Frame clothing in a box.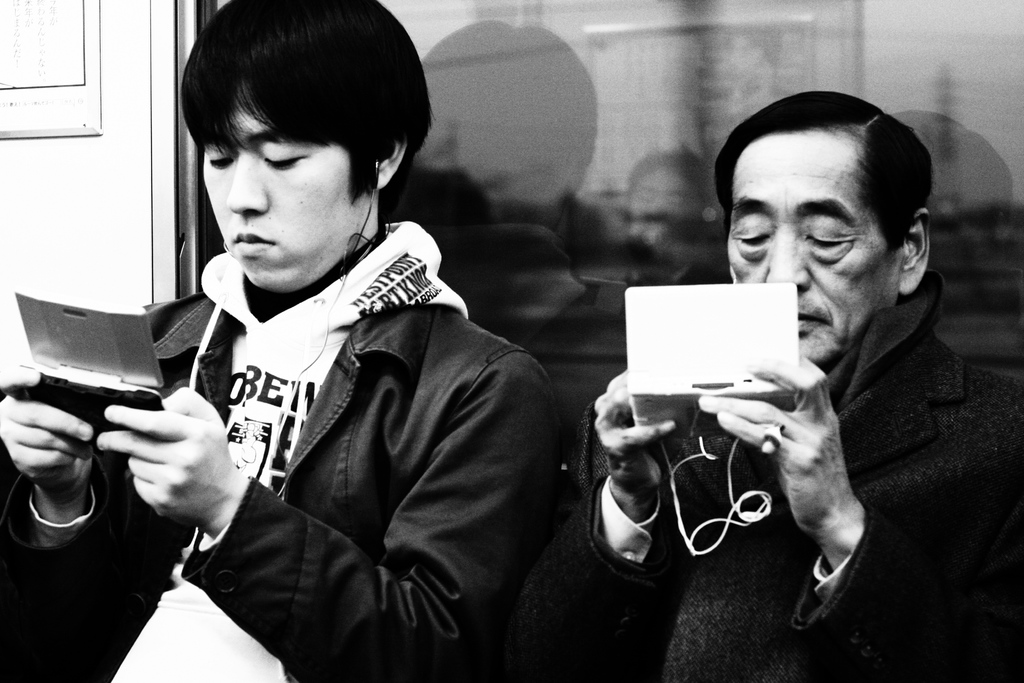
crop(0, 164, 616, 682).
